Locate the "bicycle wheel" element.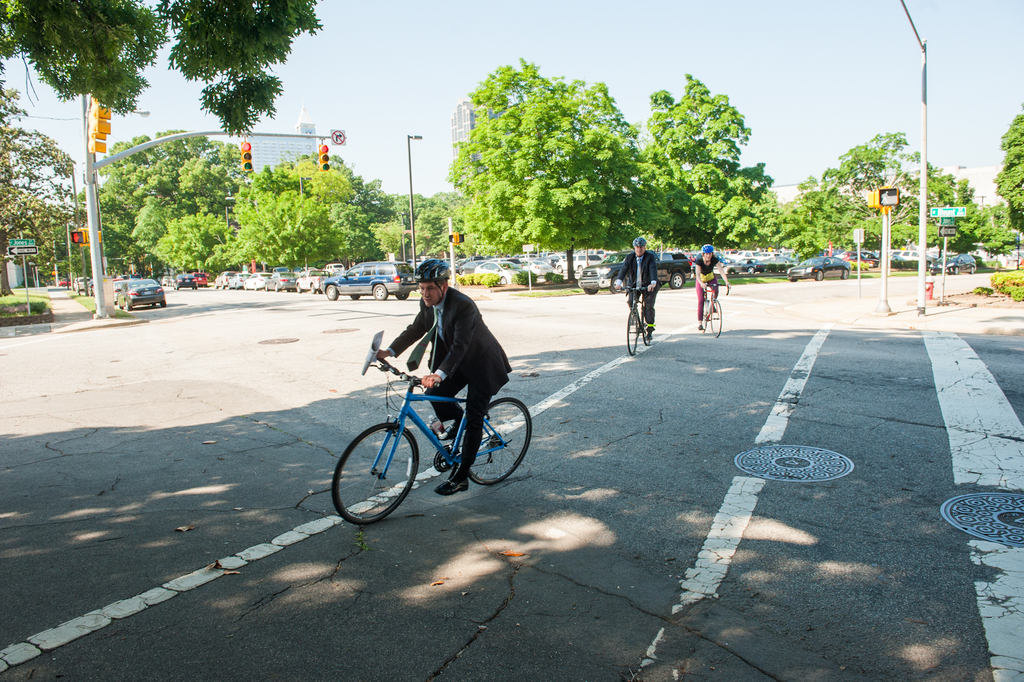
Element bbox: pyautogui.locateOnScreen(466, 400, 533, 487).
